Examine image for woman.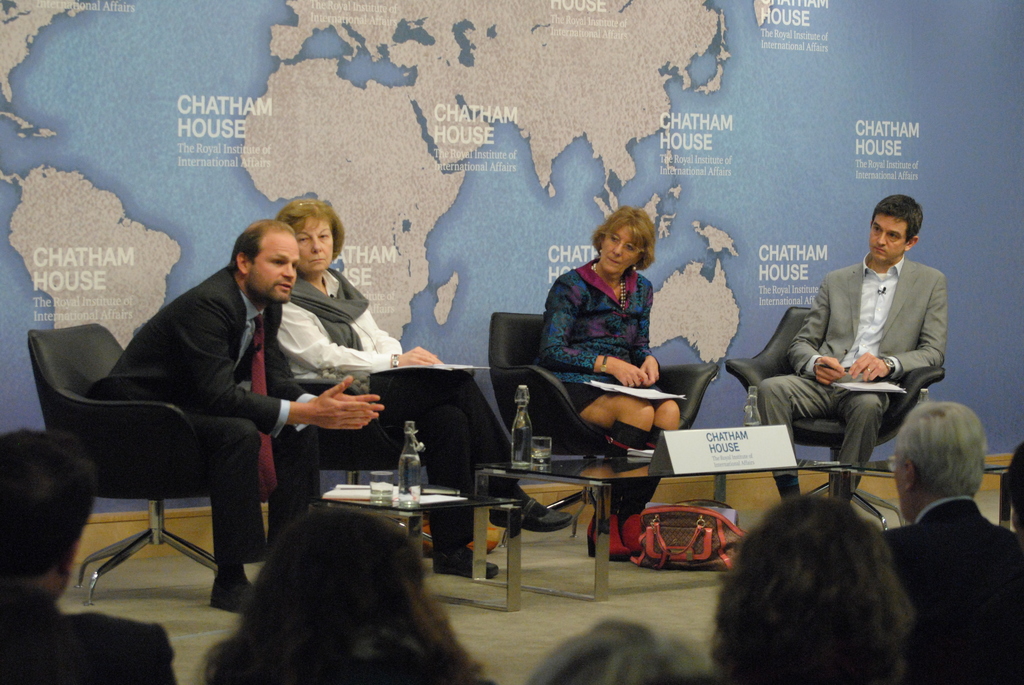
Examination result: (x1=273, y1=196, x2=574, y2=581).
